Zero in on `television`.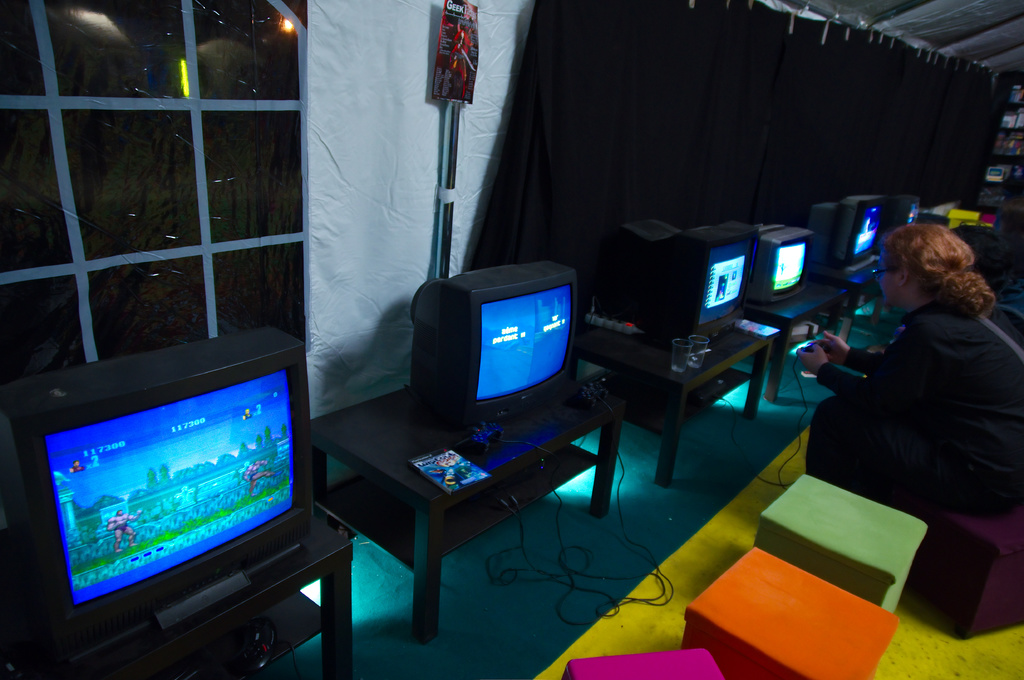
Zeroed in: (812,190,886,271).
